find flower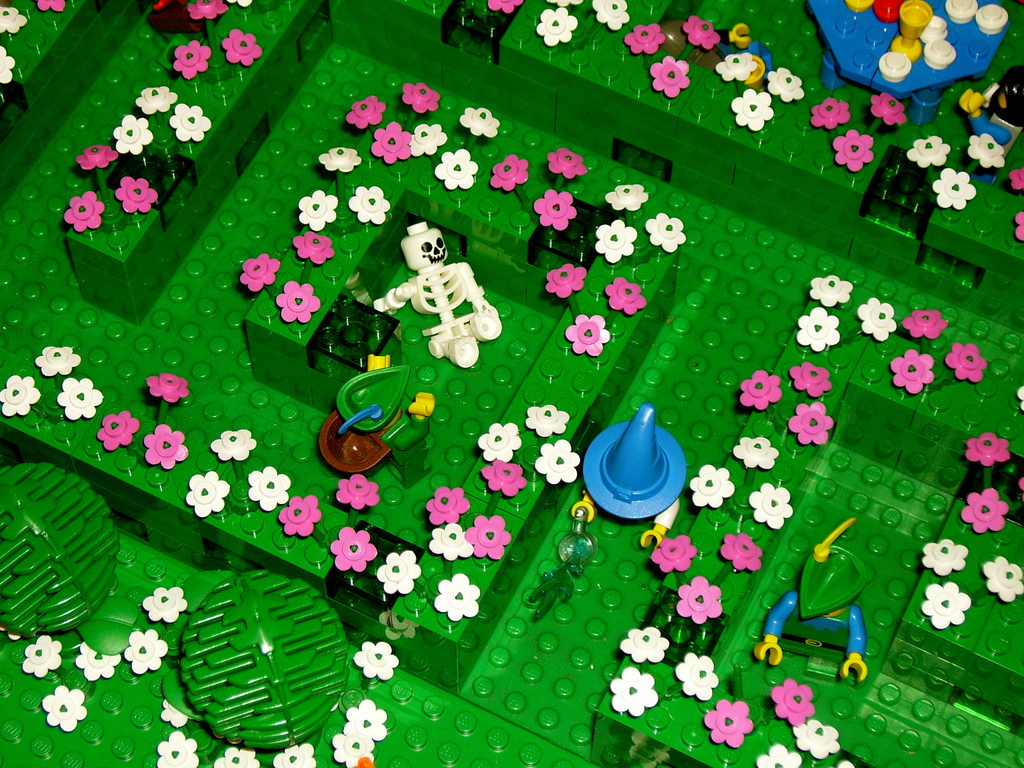
bbox=[853, 295, 900, 347]
